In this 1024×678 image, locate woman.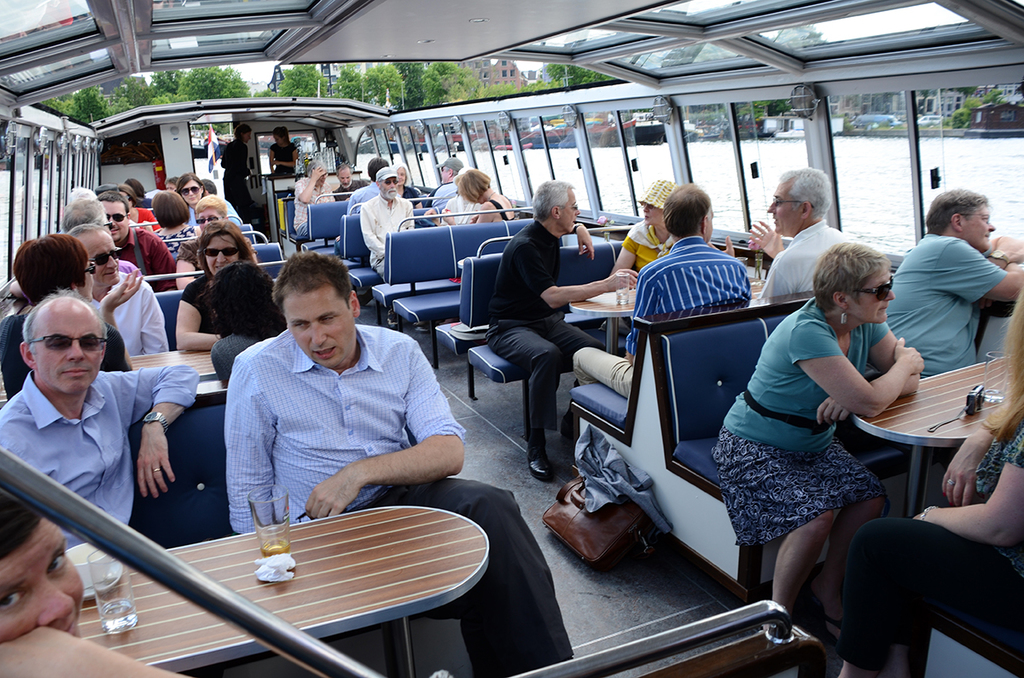
Bounding box: select_region(0, 232, 144, 397).
